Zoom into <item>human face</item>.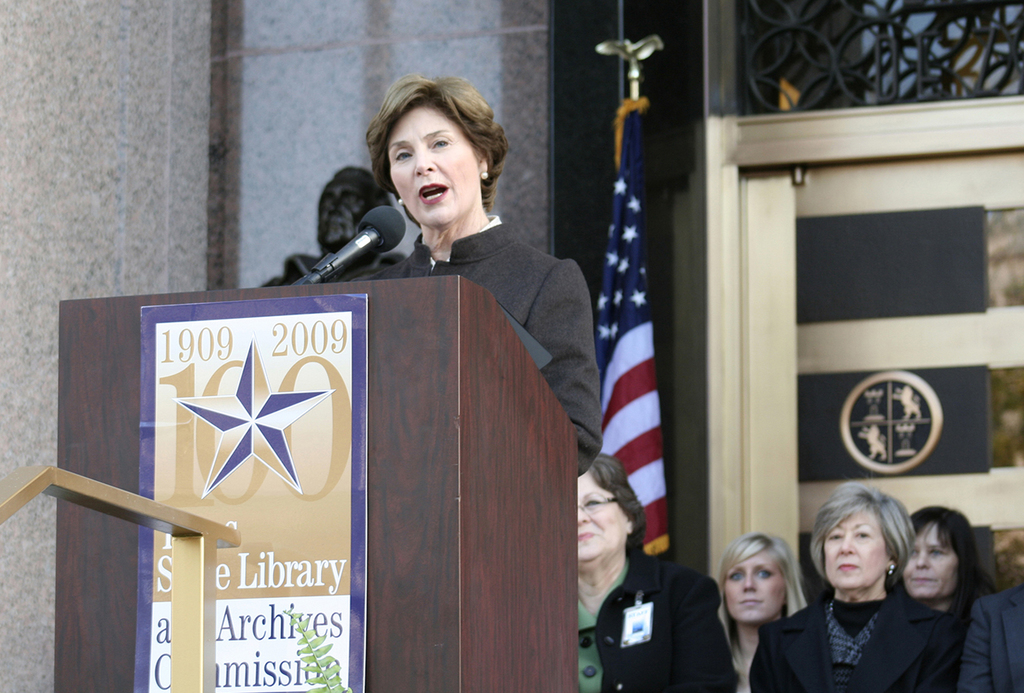
Zoom target: bbox=[717, 548, 782, 627].
